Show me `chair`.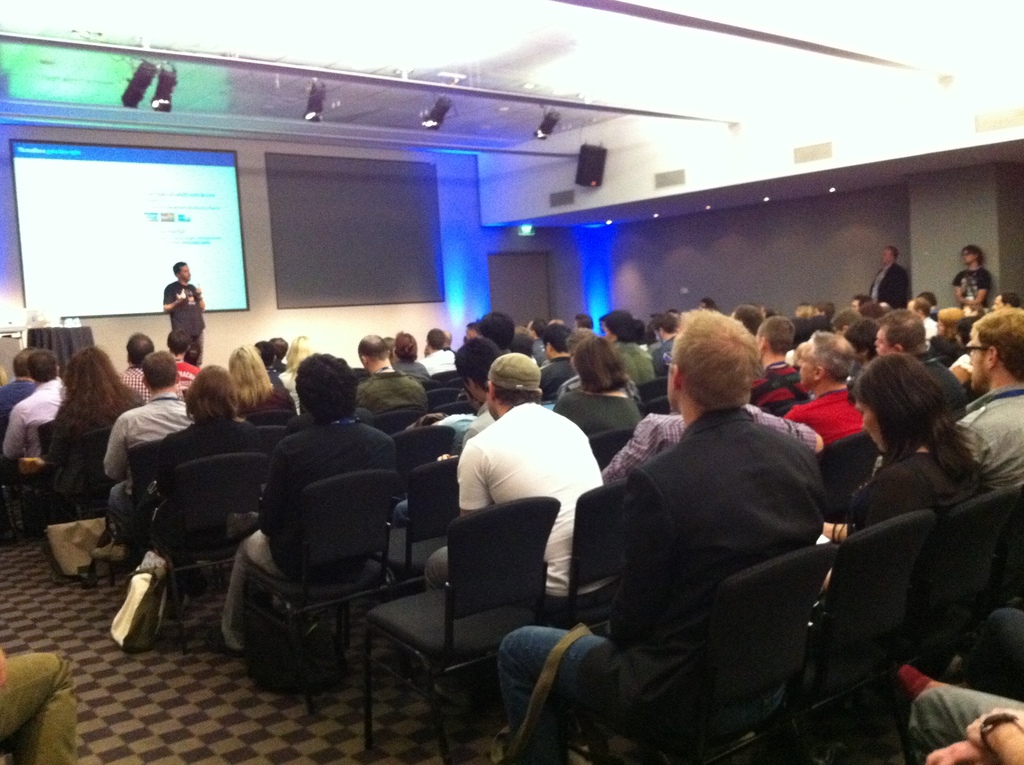
`chair` is here: bbox=(637, 398, 669, 420).
